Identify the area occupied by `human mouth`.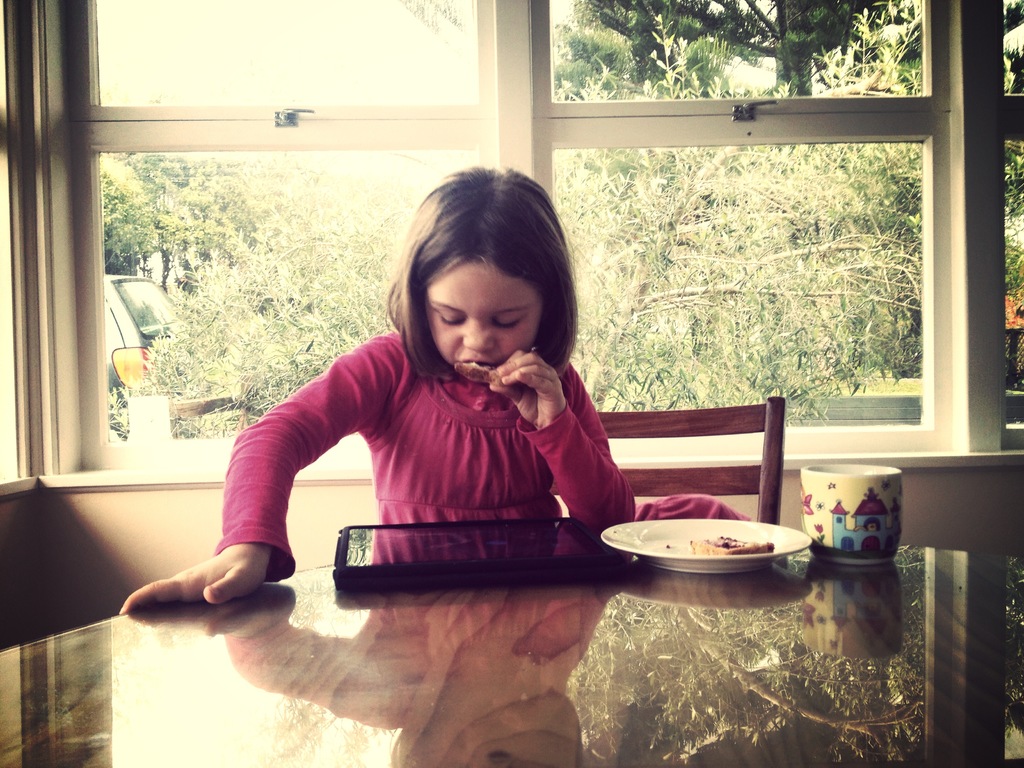
Area: box(452, 356, 502, 375).
